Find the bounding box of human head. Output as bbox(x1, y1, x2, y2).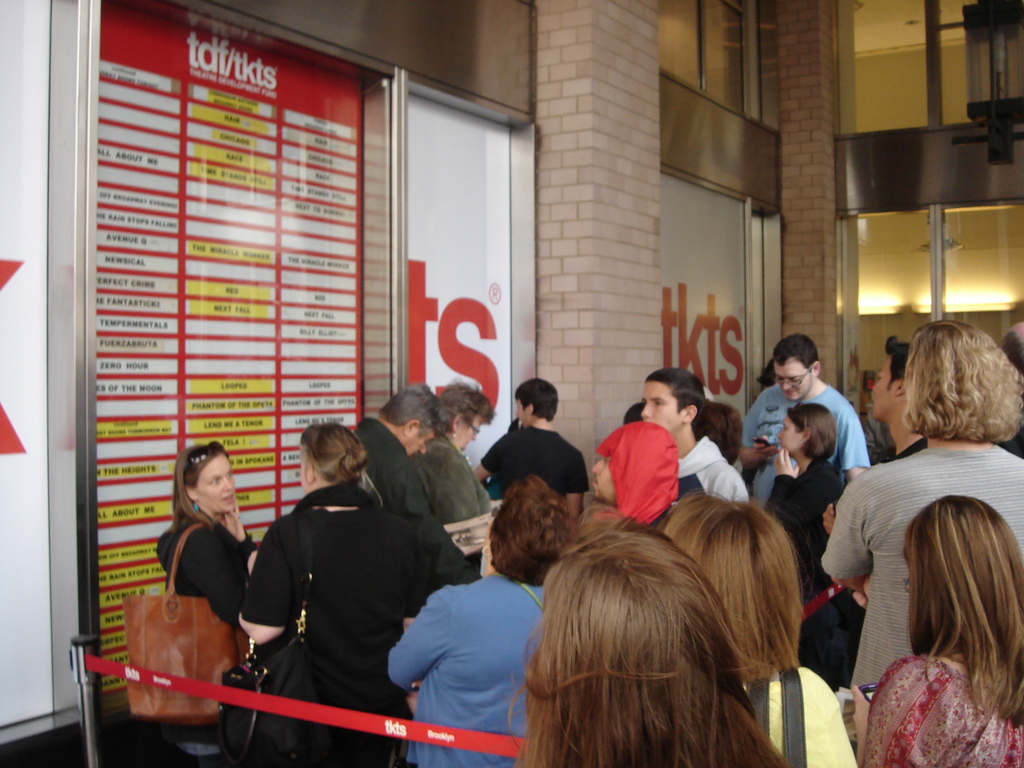
bbox(297, 423, 358, 495).
